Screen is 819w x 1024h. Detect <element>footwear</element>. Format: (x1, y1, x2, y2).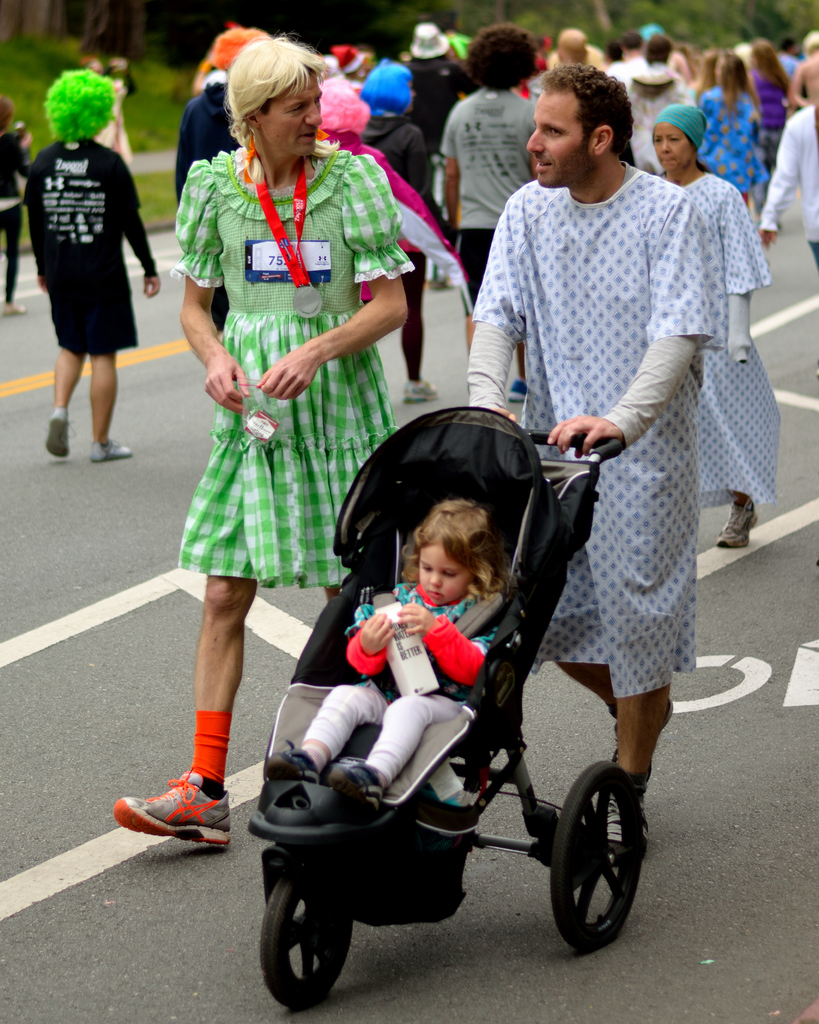
(258, 743, 328, 783).
